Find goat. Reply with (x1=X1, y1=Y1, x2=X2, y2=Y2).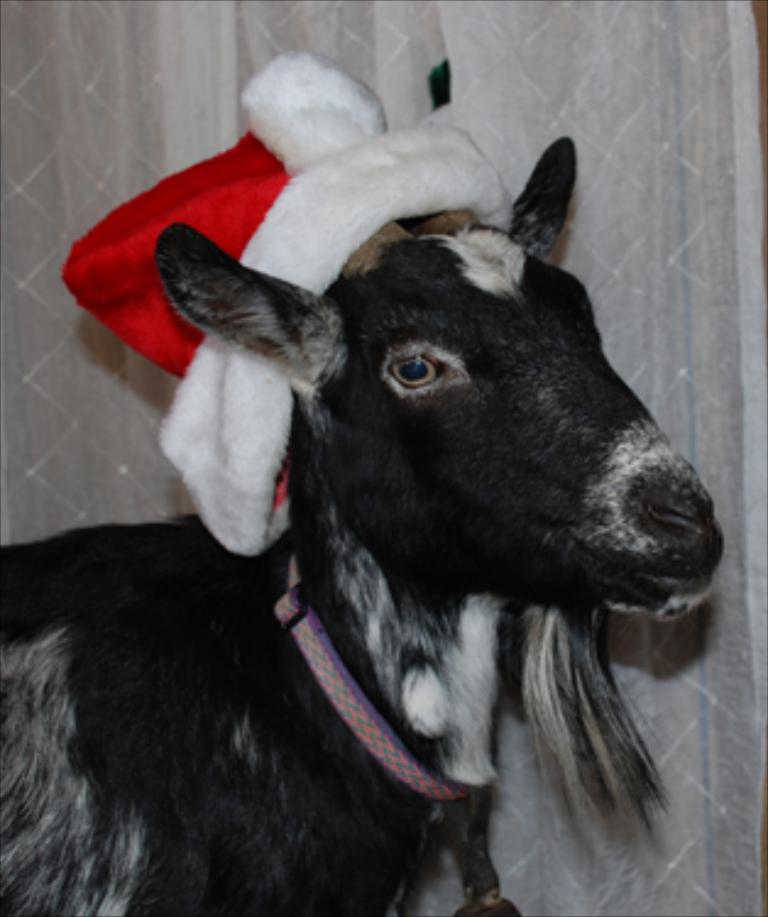
(x1=17, y1=122, x2=739, y2=916).
